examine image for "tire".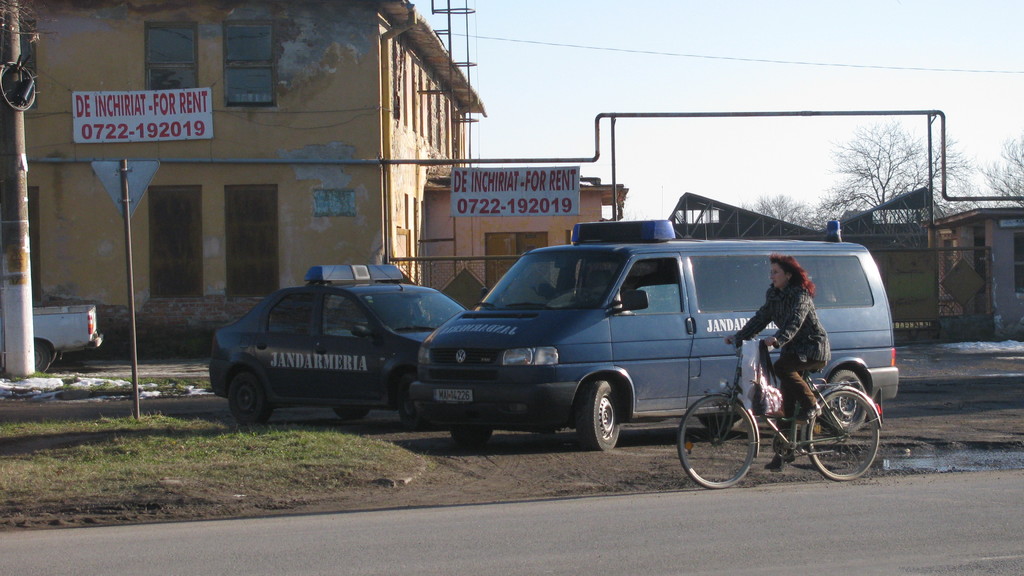
Examination result: x1=396, y1=372, x2=424, y2=430.
